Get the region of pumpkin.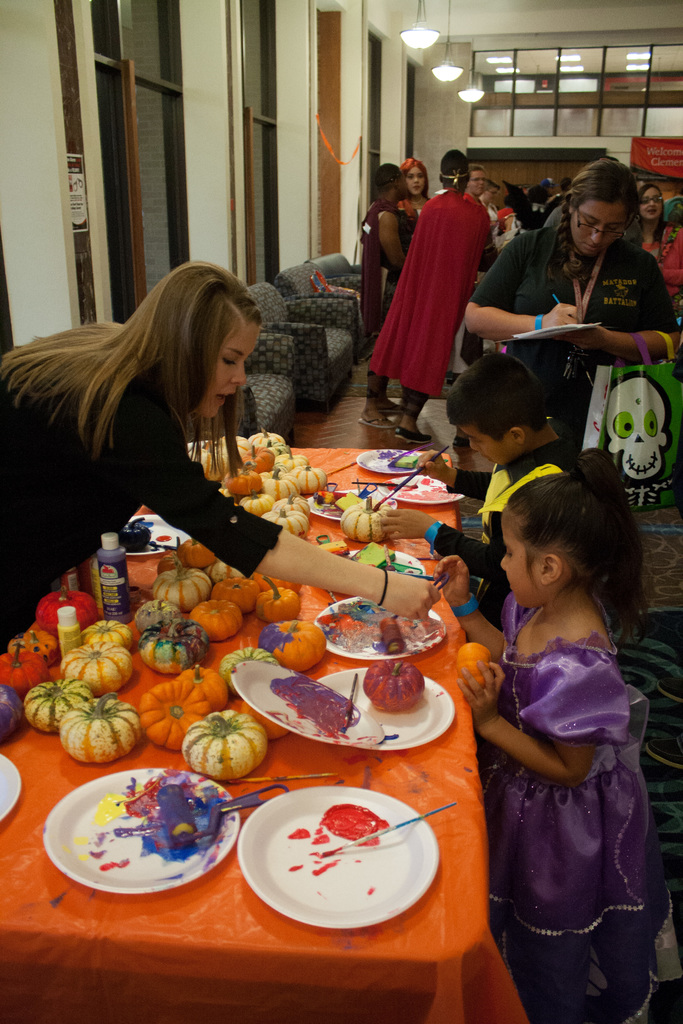
[left=289, top=465, right=324, bottom=498].
